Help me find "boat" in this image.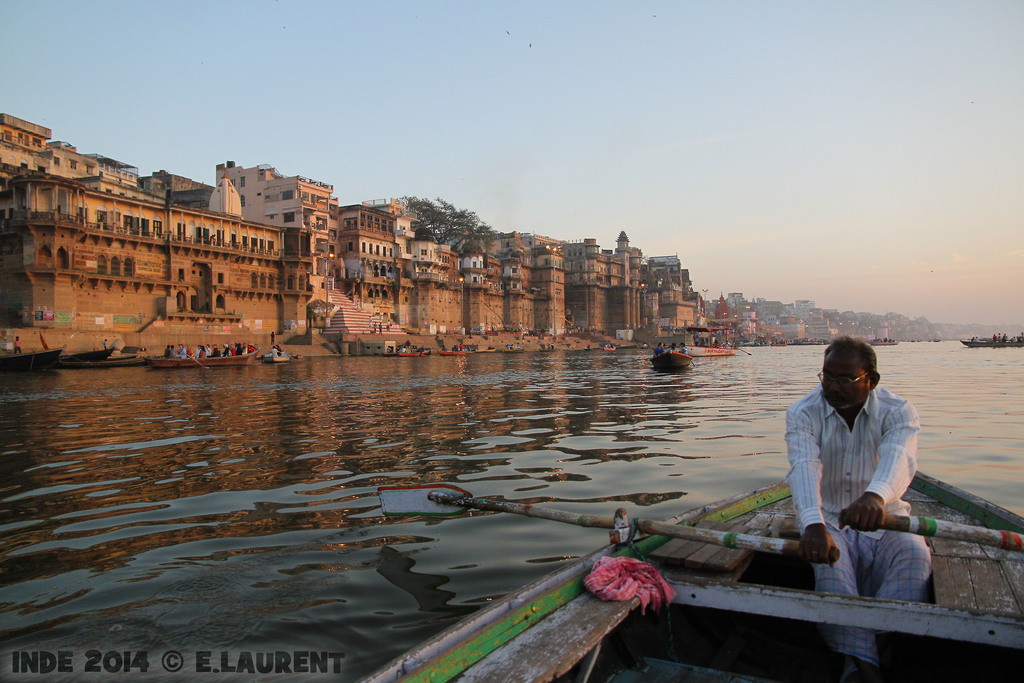
Found it: bbox(506, 349, 524, 352).
